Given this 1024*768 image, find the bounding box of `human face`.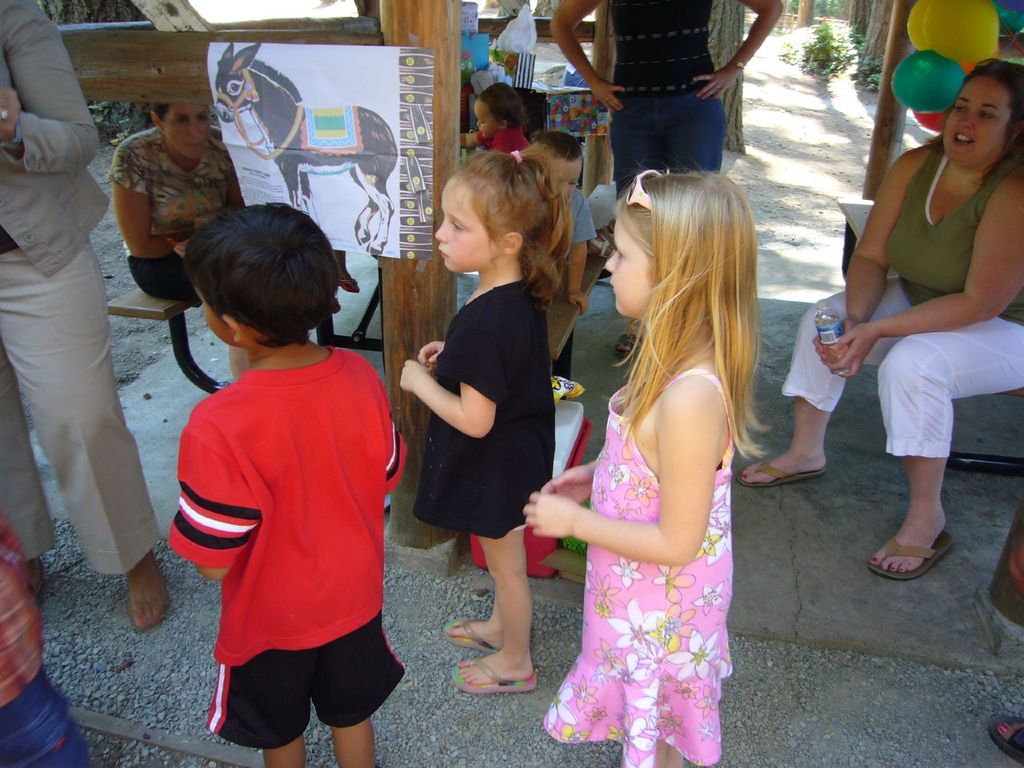
[x1=166, y1=103, x2=209, y2=163].
